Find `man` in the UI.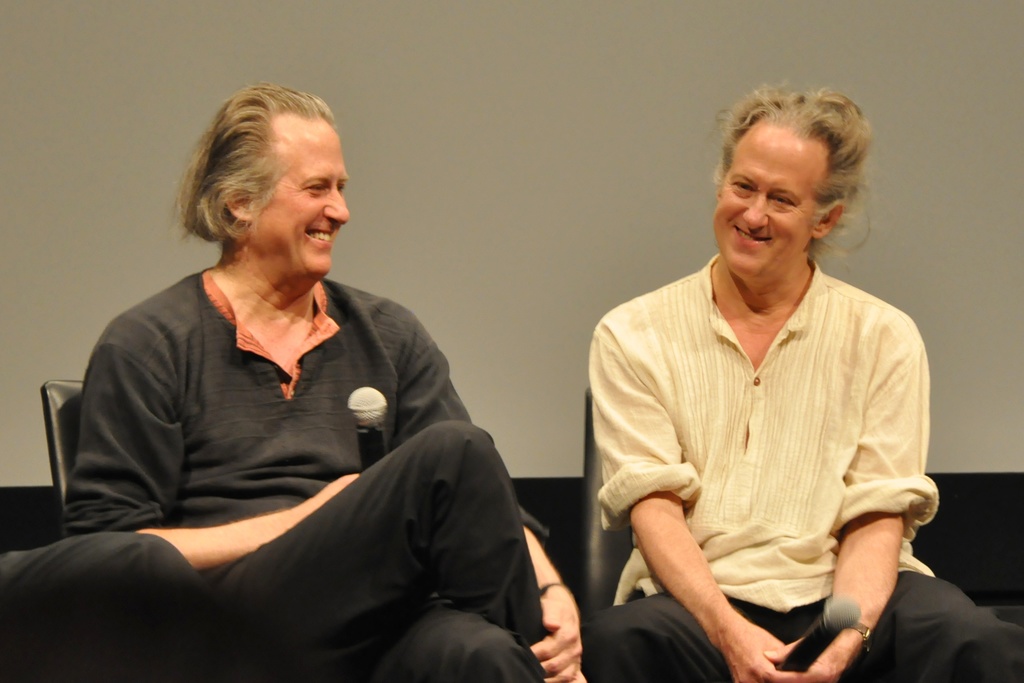
UI element at {"x1": 0, "y1": 531, "x2": 225, "y2": 682}.
